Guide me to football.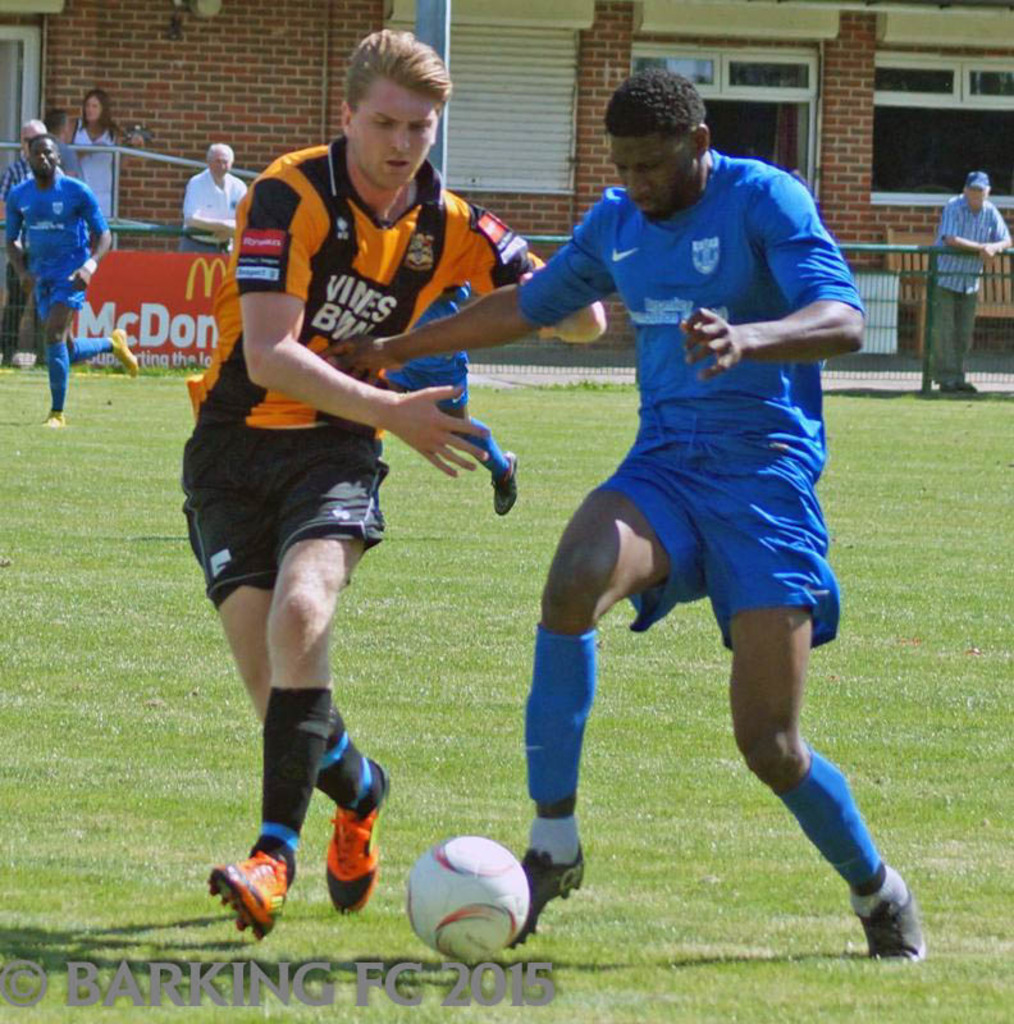
Guidance: [left=401, top=832, right=529, bottom=955].
